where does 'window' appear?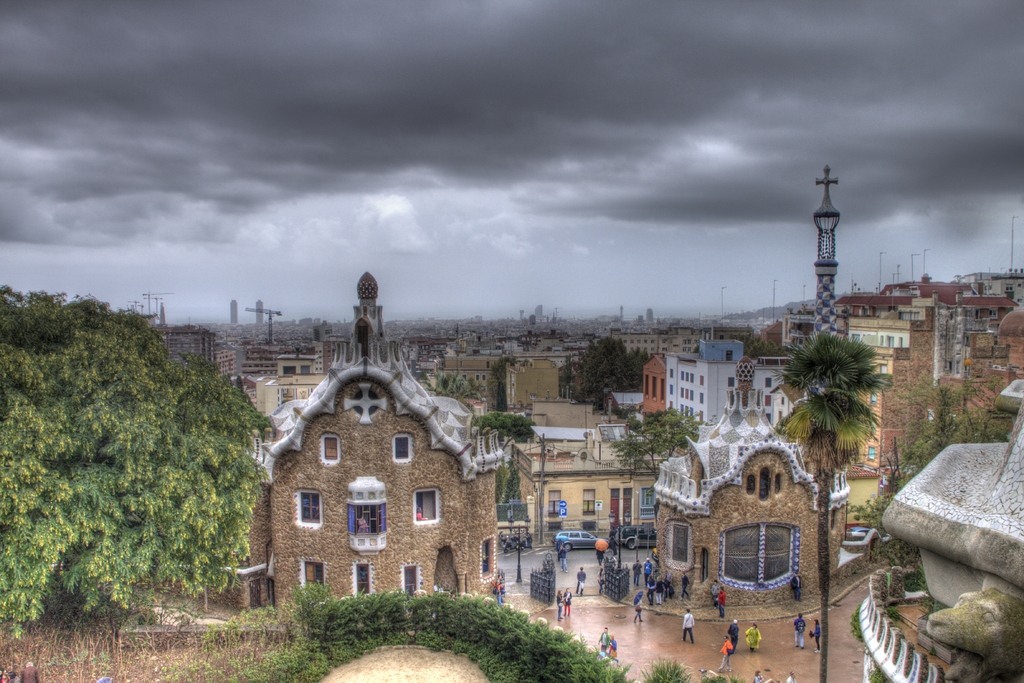
Appears at 879/335/881/344.
